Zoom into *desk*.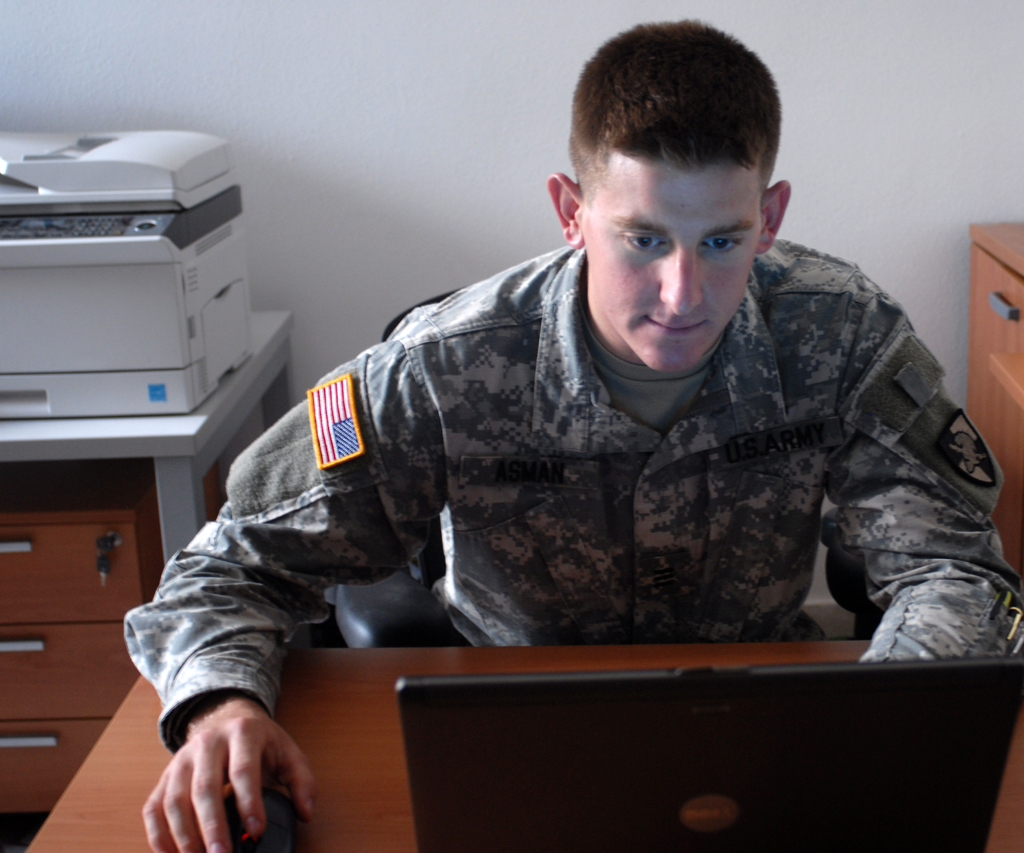
Zoom target: 0, 461, 228, 822.
